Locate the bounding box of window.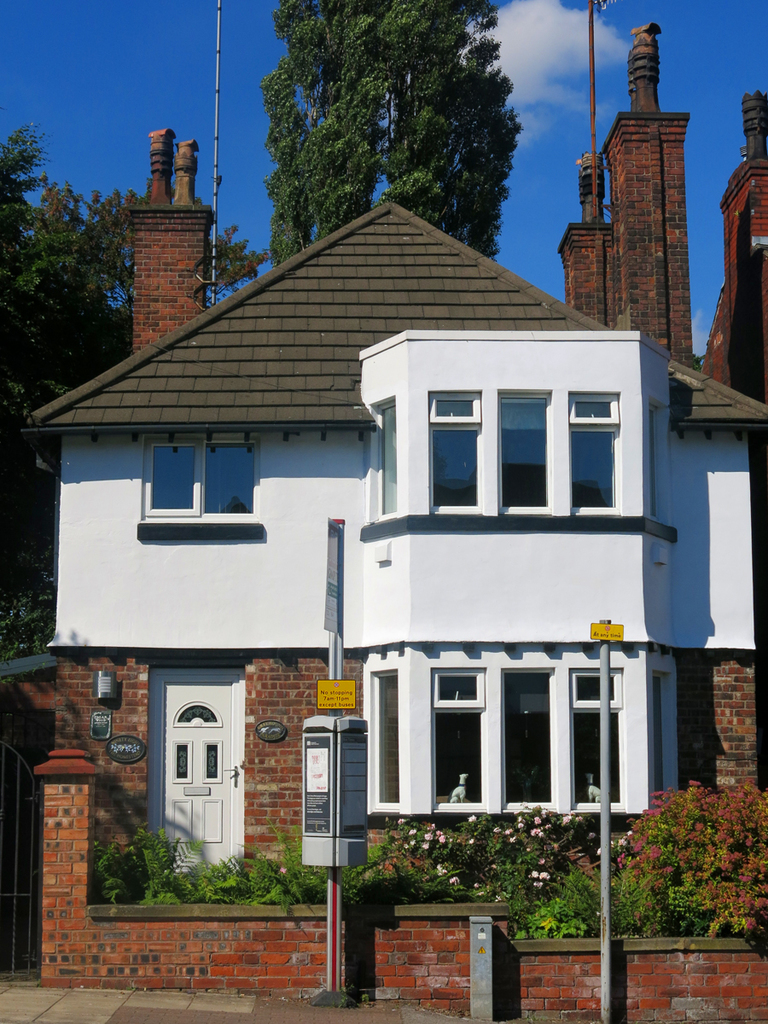
Bounding box: (left=563, top=390, right=614, bottom=524).
